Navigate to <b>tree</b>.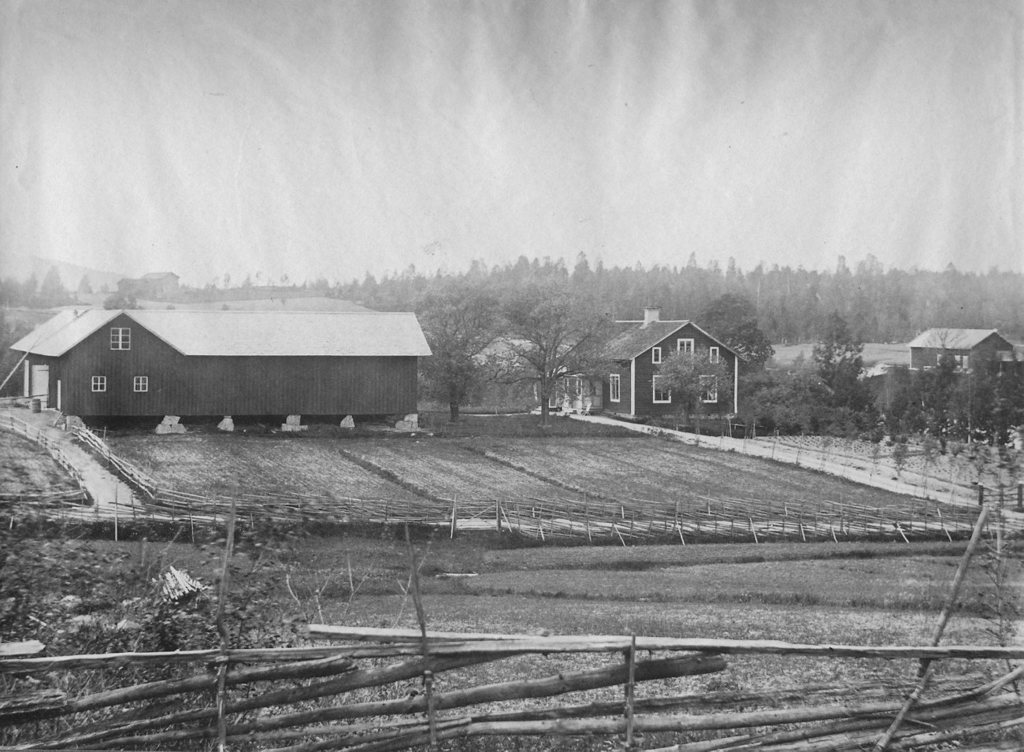
Navigation target: select_region(100, 281, 110, 293).
